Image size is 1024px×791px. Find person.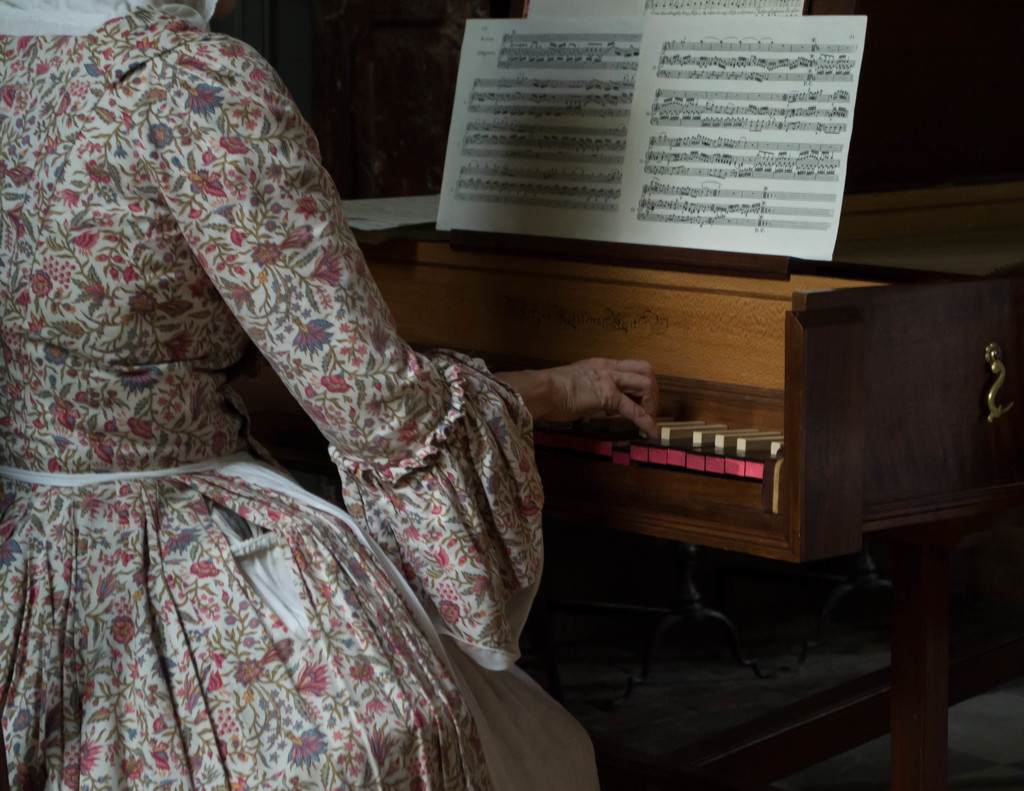
crop(0, 0, 659, 790).
